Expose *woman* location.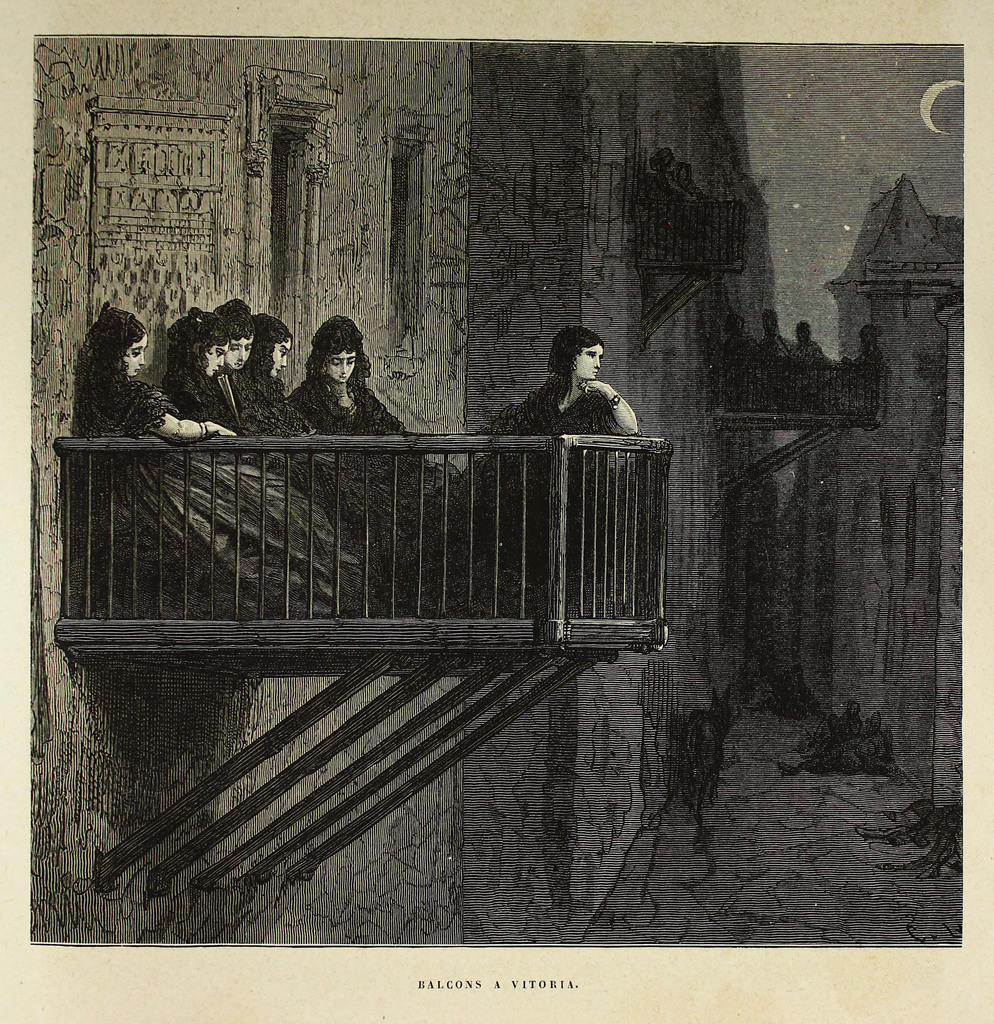
Exposed at detection(287, 300, 390, 442).
